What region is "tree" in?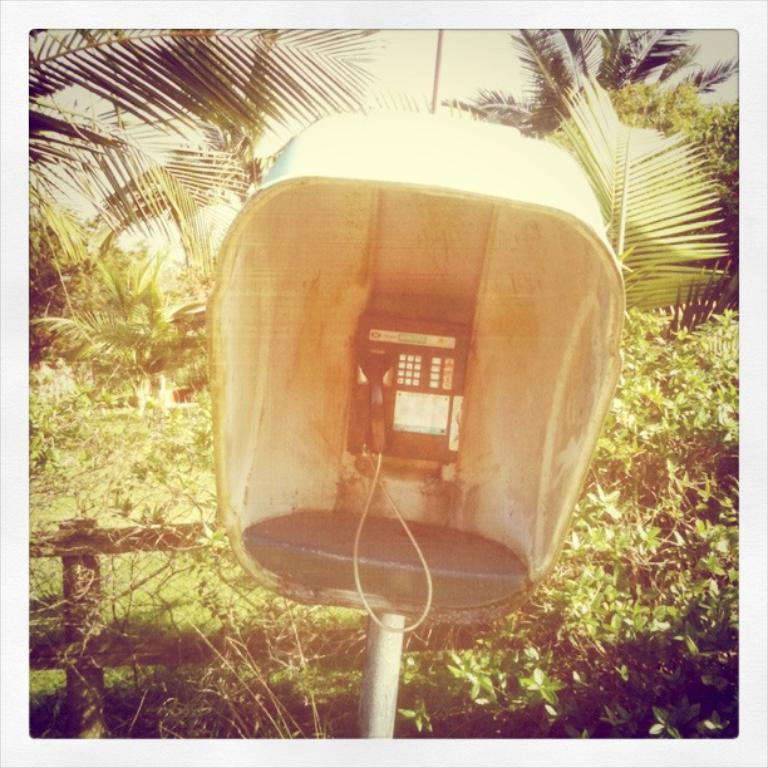
[left=28, top=29, right=385, bottom=284].
